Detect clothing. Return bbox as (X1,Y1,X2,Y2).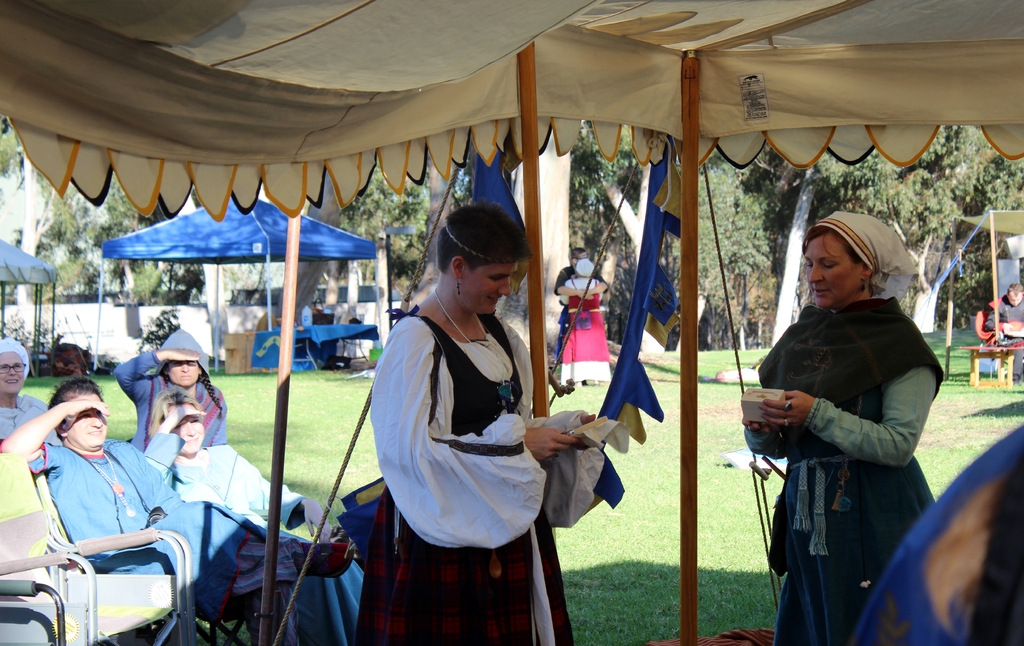
(371,301,549,640).
